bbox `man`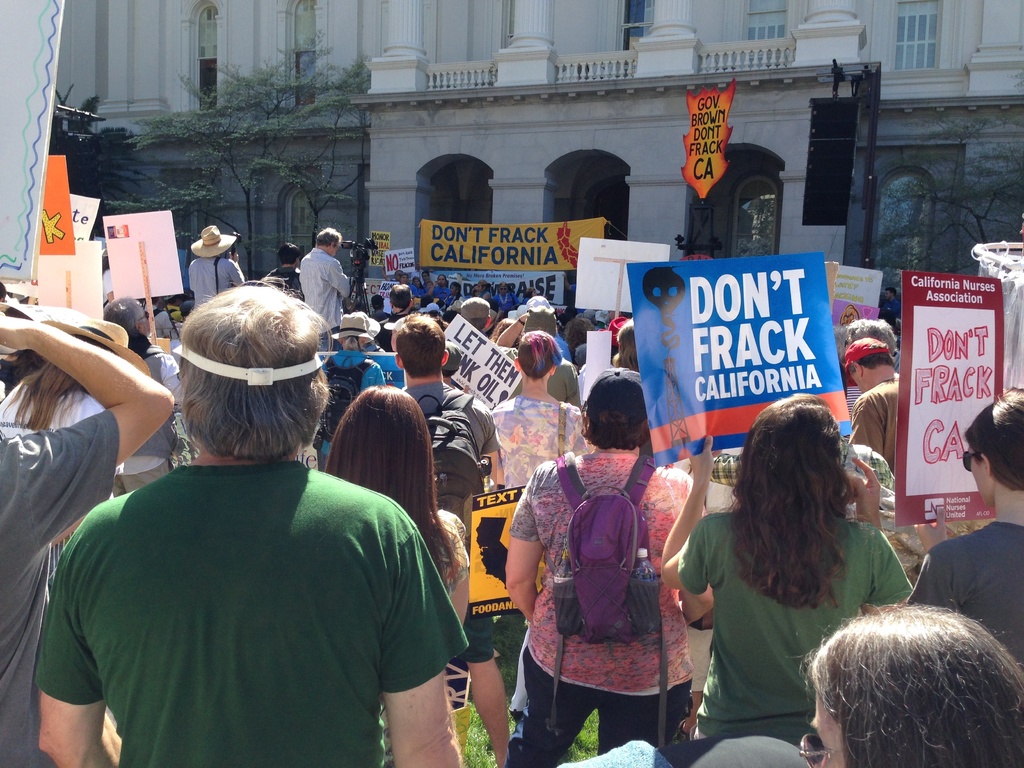
pyautogui.locateOnScreen(318, 315, 399, 479)
